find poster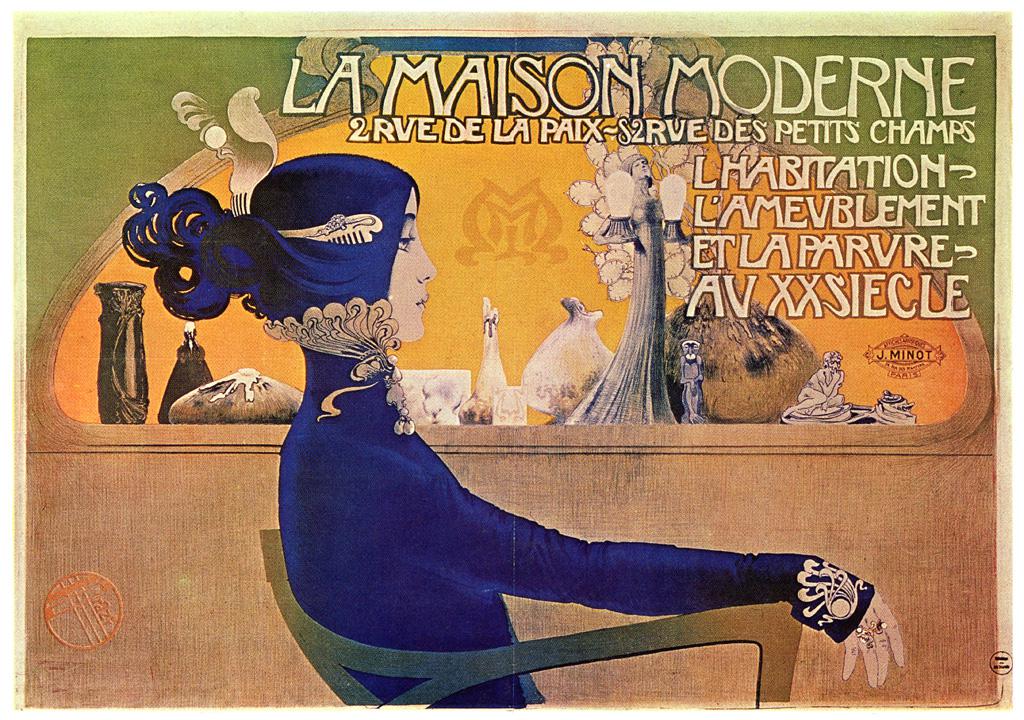
BBox(8, 0, 1023, 719)
